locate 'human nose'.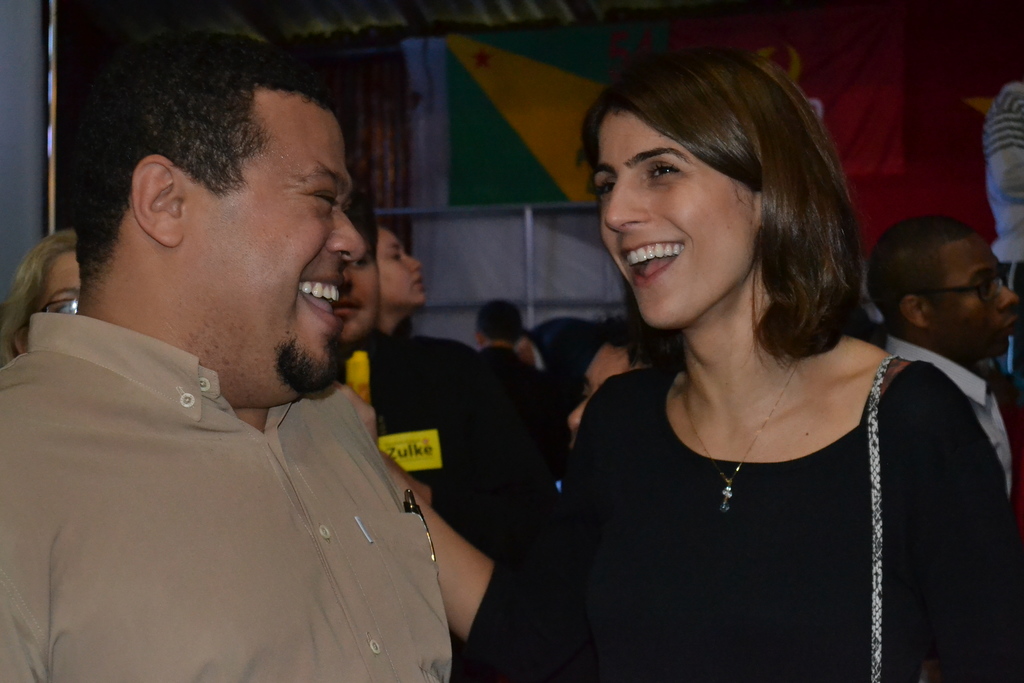
Bounding box: x1=568, y1=397, x2=588, y2=427.
